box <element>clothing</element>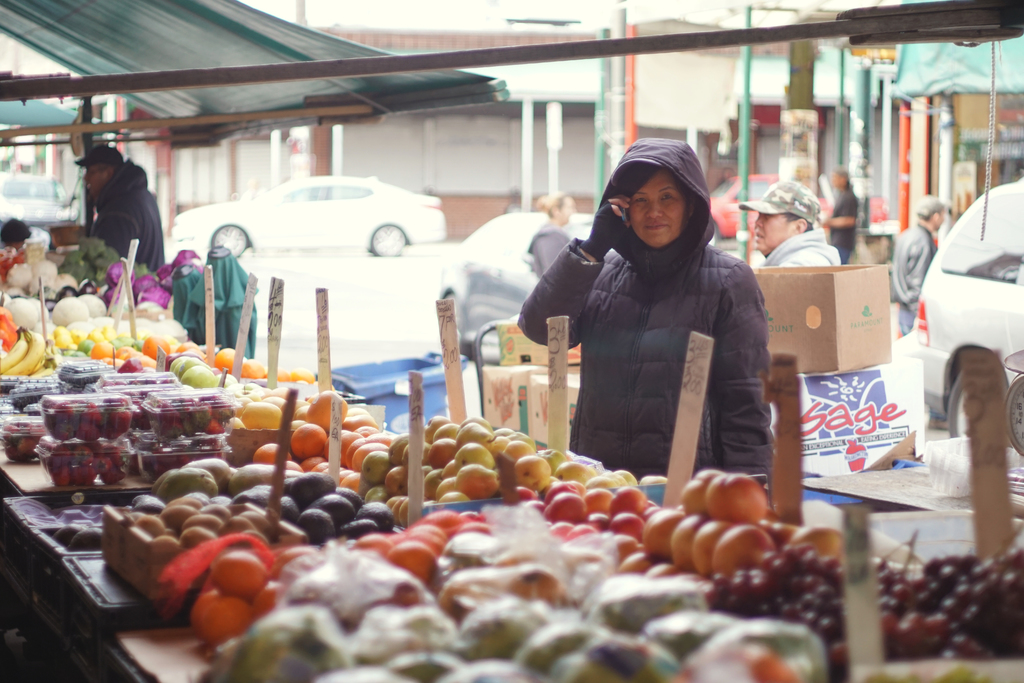
BBox(92, 157, 165, 272)
